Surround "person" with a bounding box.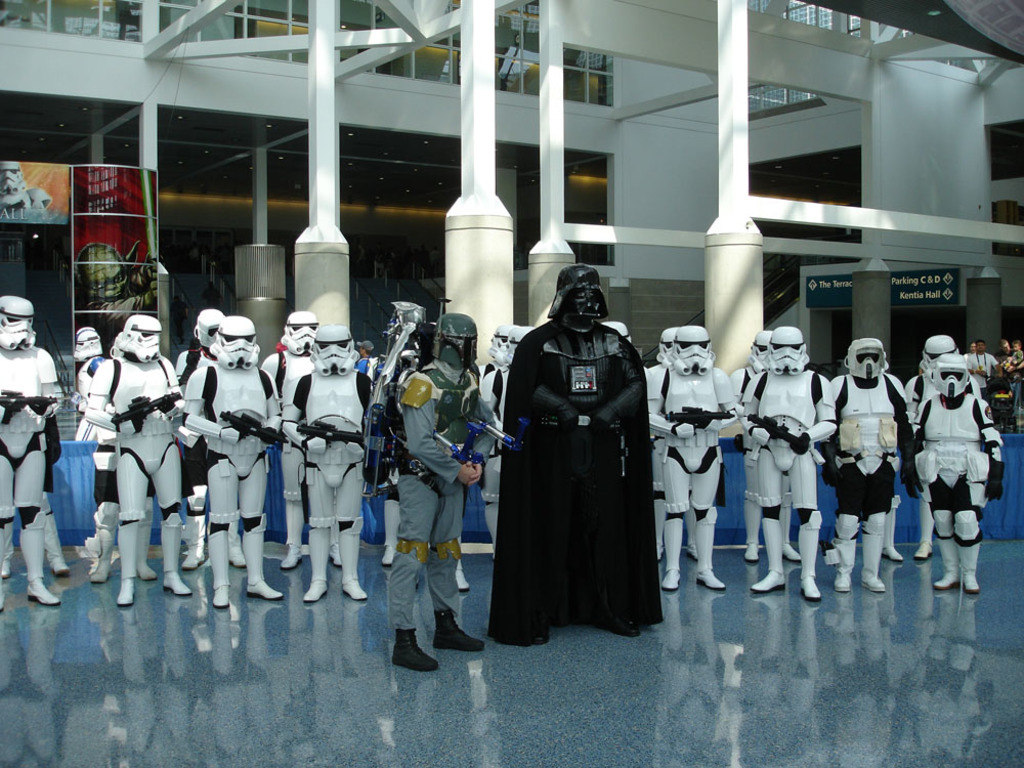
(303,324,369,607).
